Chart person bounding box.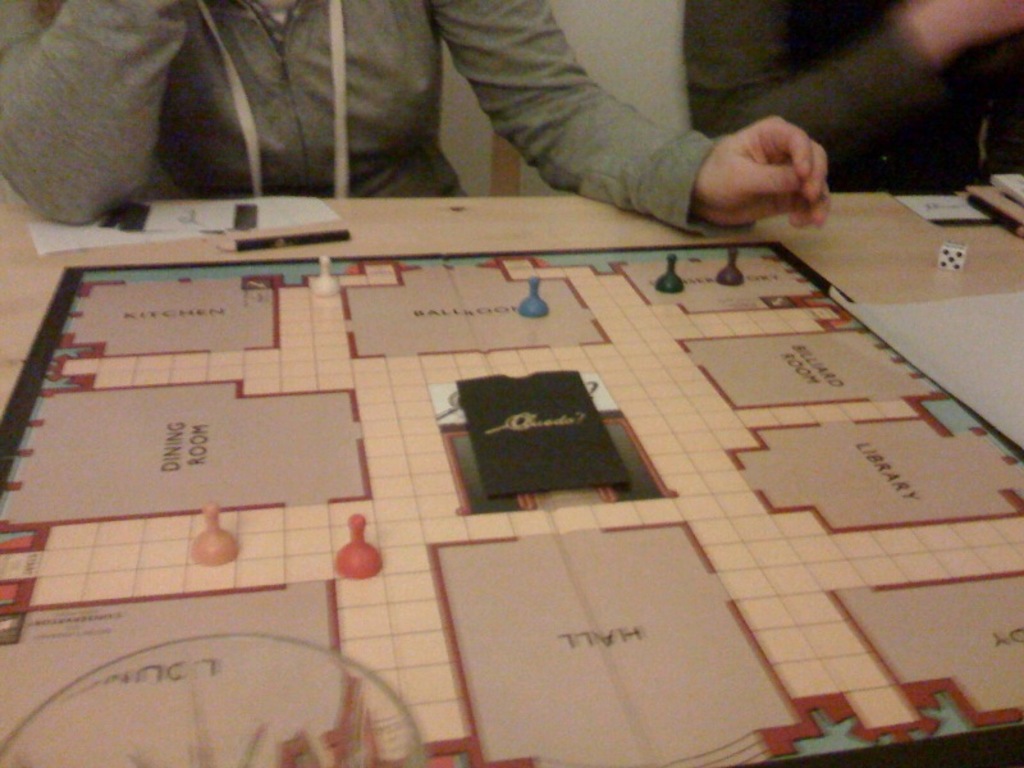
Charted: l=0, t=0, r=833, b=239.
